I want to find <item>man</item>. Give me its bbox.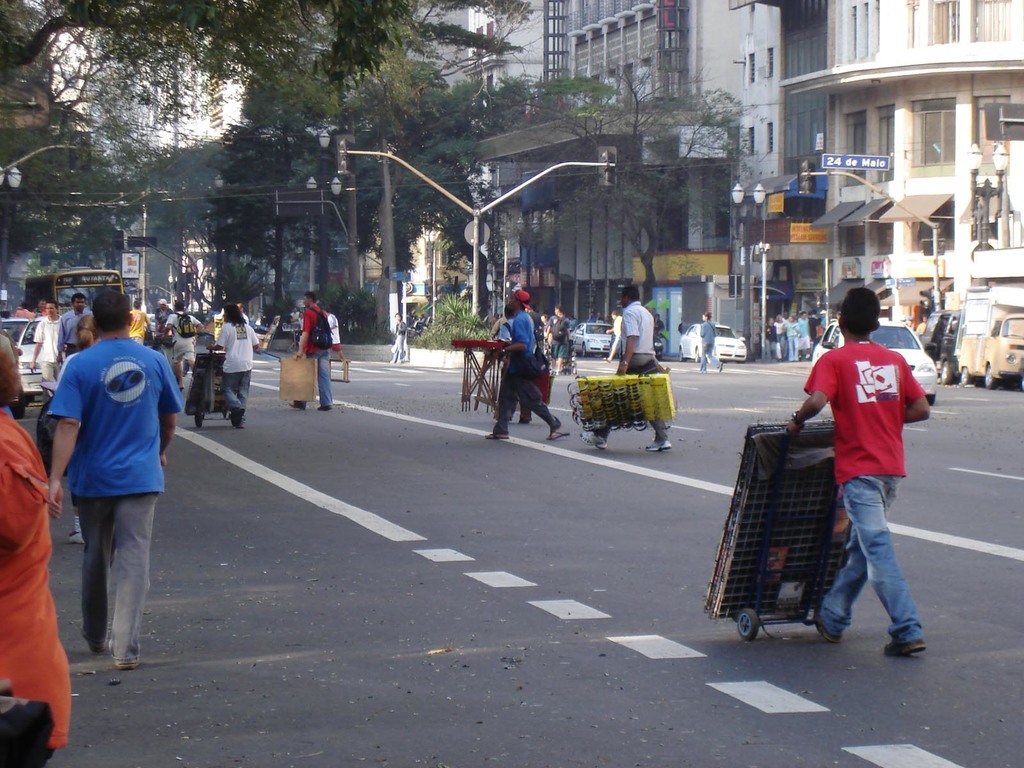
rect(47, 292, 186, 670).
